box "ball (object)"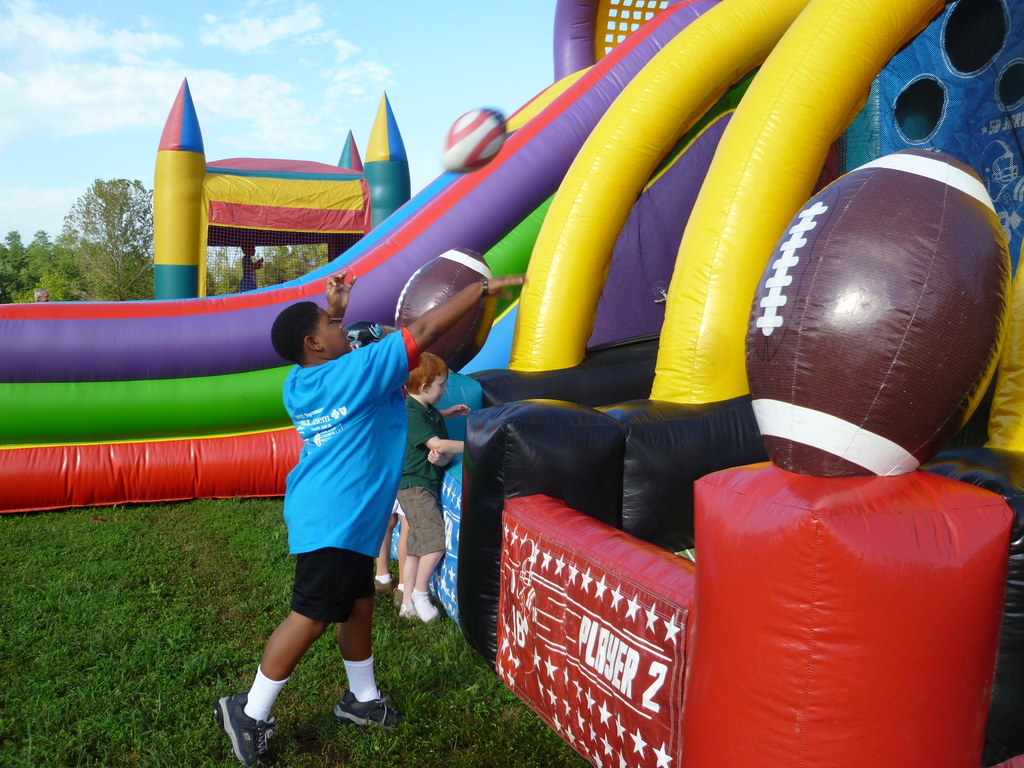
locate(746, 152, 1012, 478)
